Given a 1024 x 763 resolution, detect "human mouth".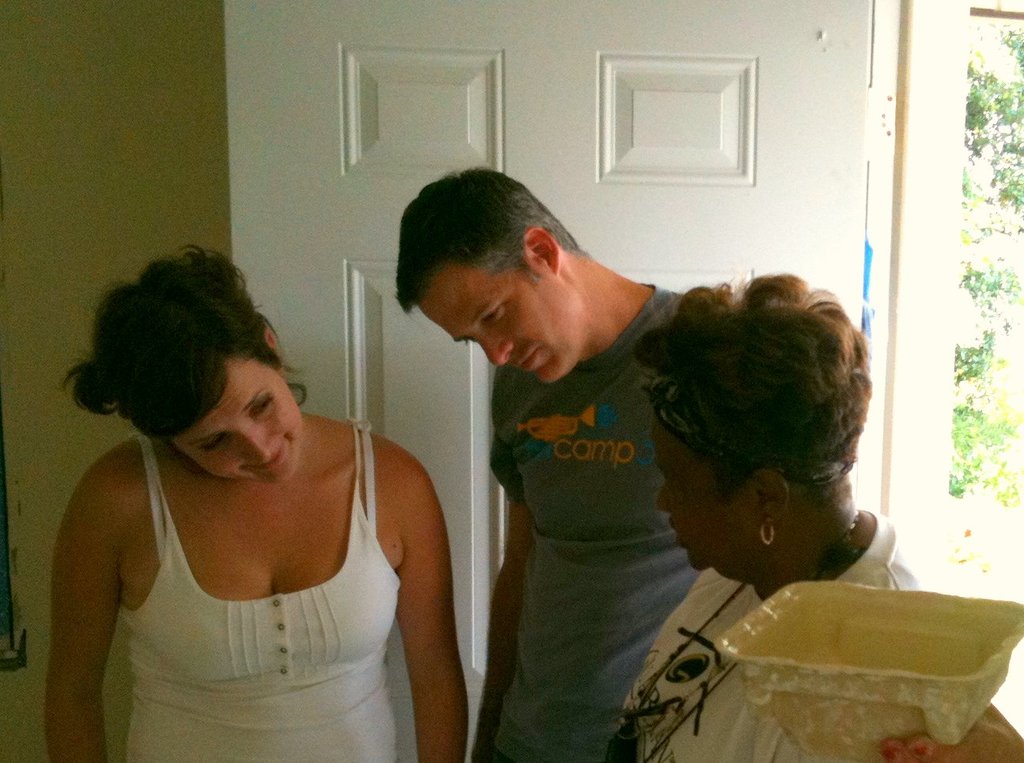
247, 435, 290, 471.
